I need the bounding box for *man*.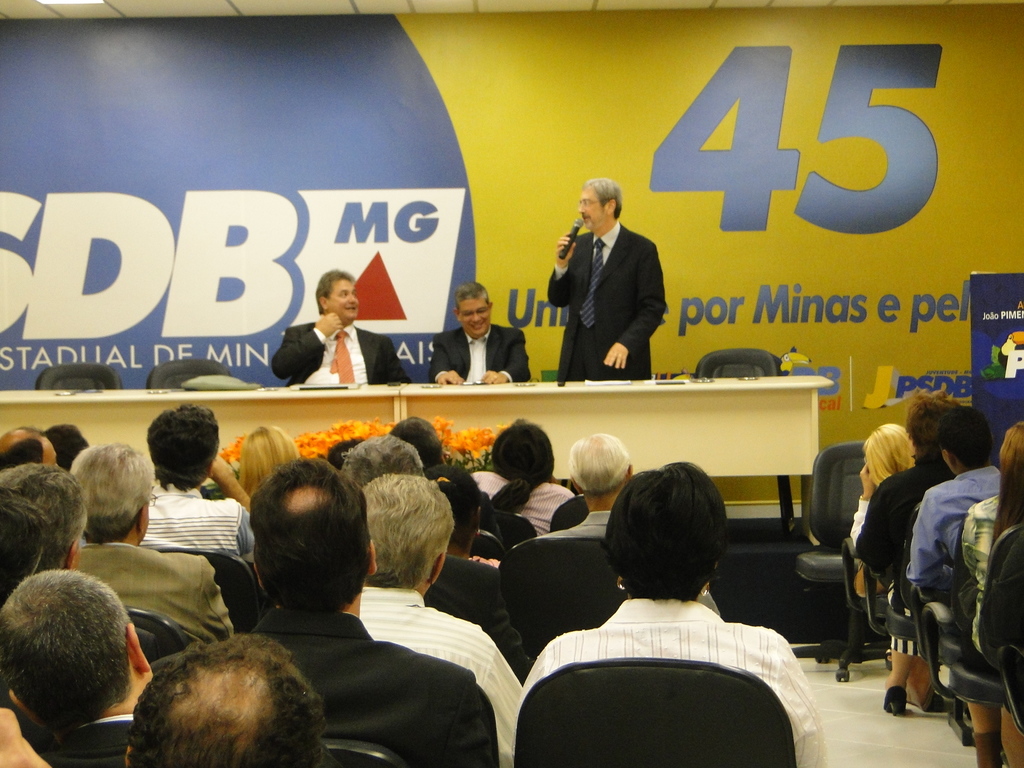
Here it is: x1=0, y1=486, x2=54, y2=602.
